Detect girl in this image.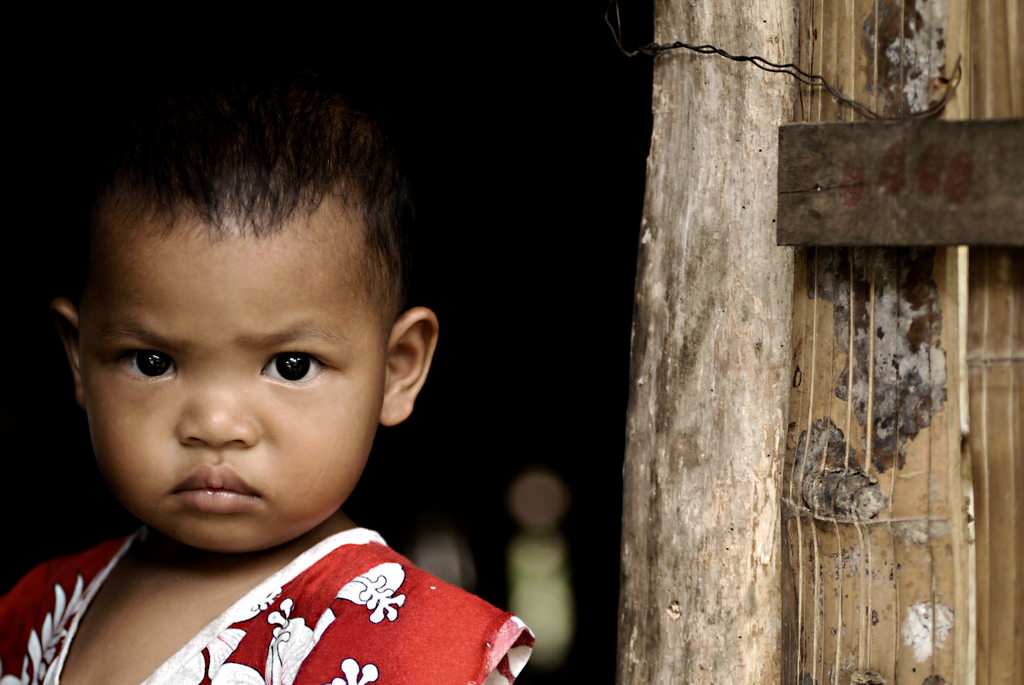
Detection: select_region(0, 54, 536, 684).
